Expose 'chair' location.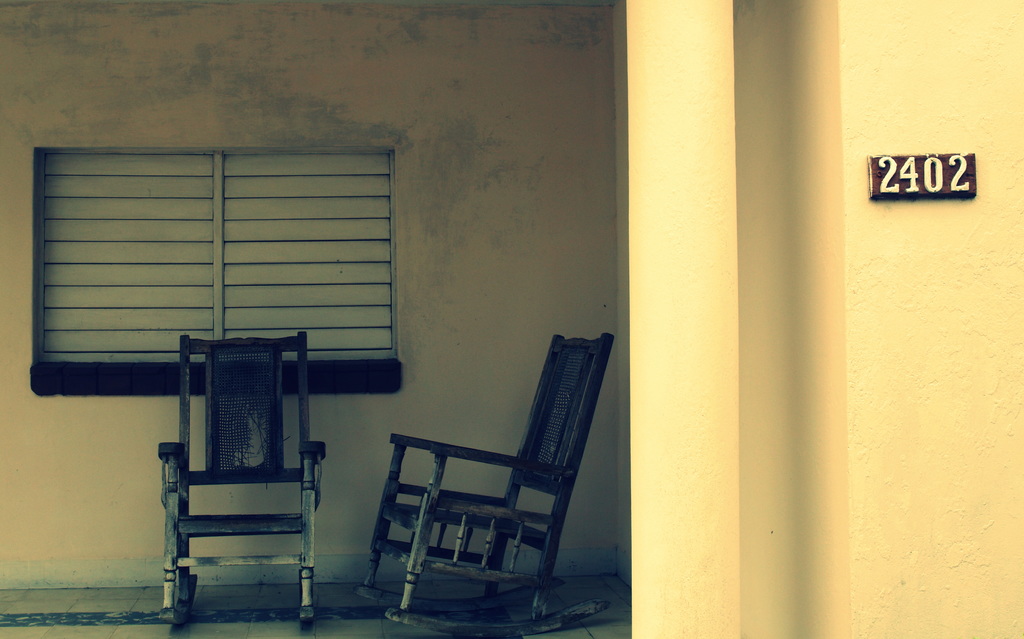
Exposed at Rect(157, 330, 326, 626).
